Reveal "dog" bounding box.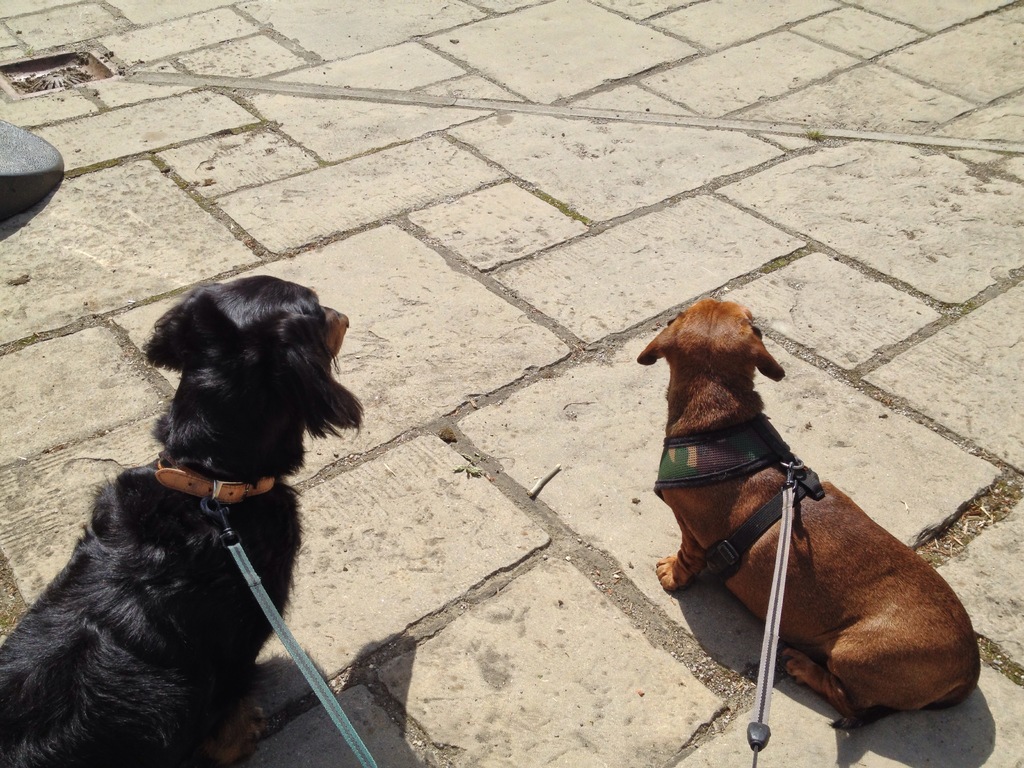
Revealed: [634, 297, 982, 733].
